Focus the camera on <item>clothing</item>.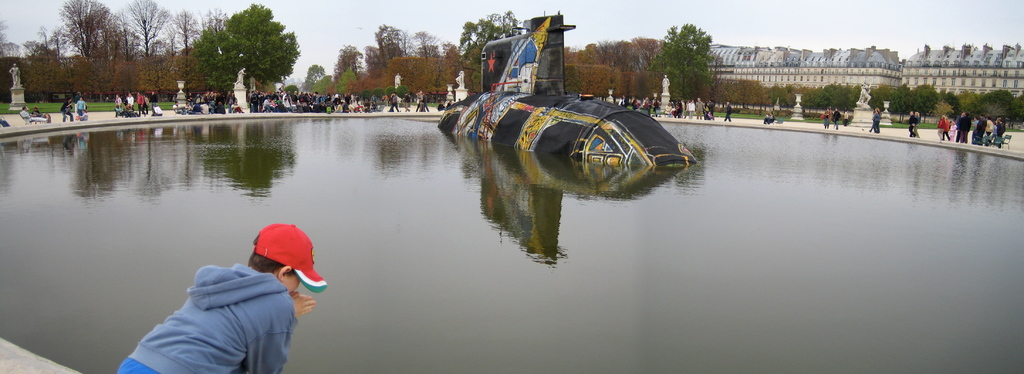
Focus region: bbox=(72, 94, 81, 108).
